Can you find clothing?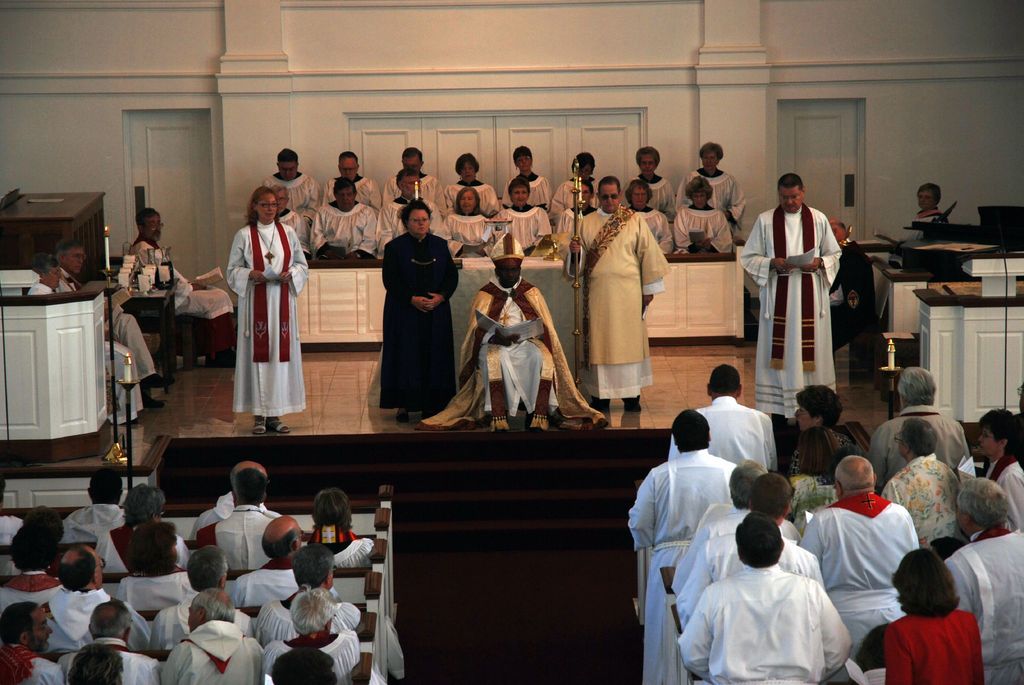
Yes, bounding box: 619:399:1023:682.
